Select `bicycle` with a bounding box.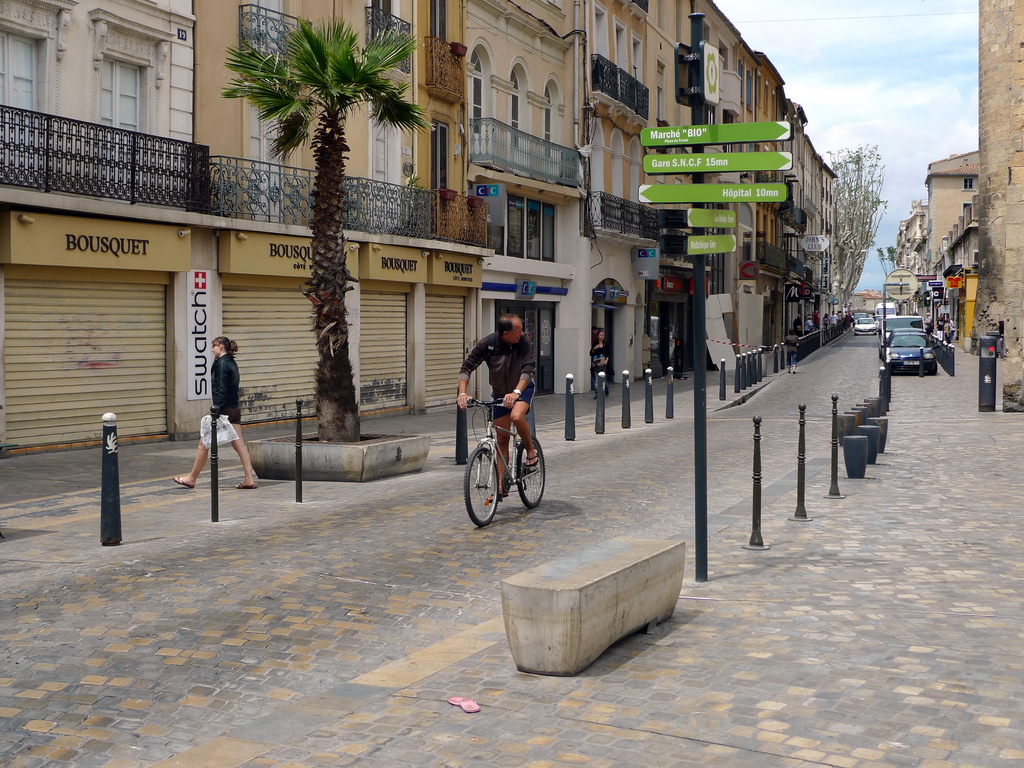
x1=462 y1=387 x2=540 y2=532.
